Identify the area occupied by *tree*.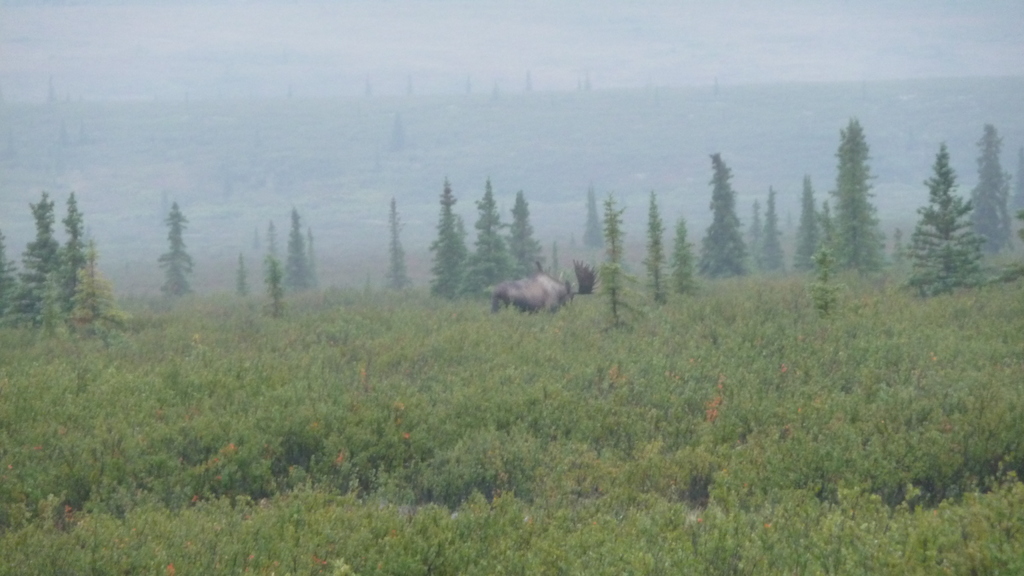
Area: x1=506 y1=182 x2=556 y2=277.
